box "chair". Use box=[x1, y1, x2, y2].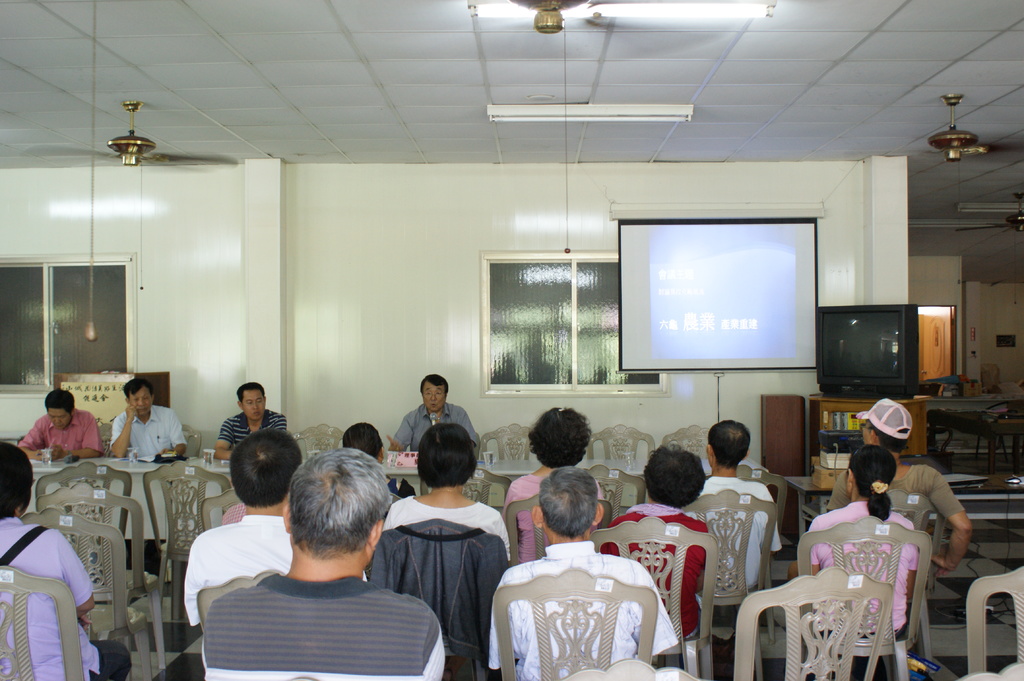
box=[585, 466, 648, 517].
